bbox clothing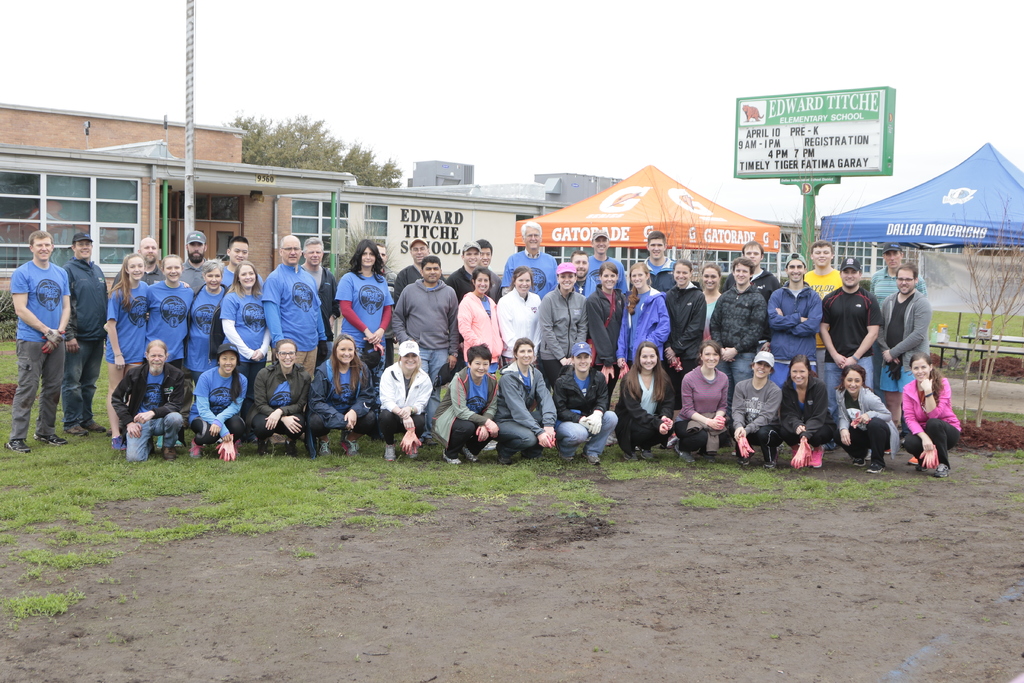
610/370/668/453
